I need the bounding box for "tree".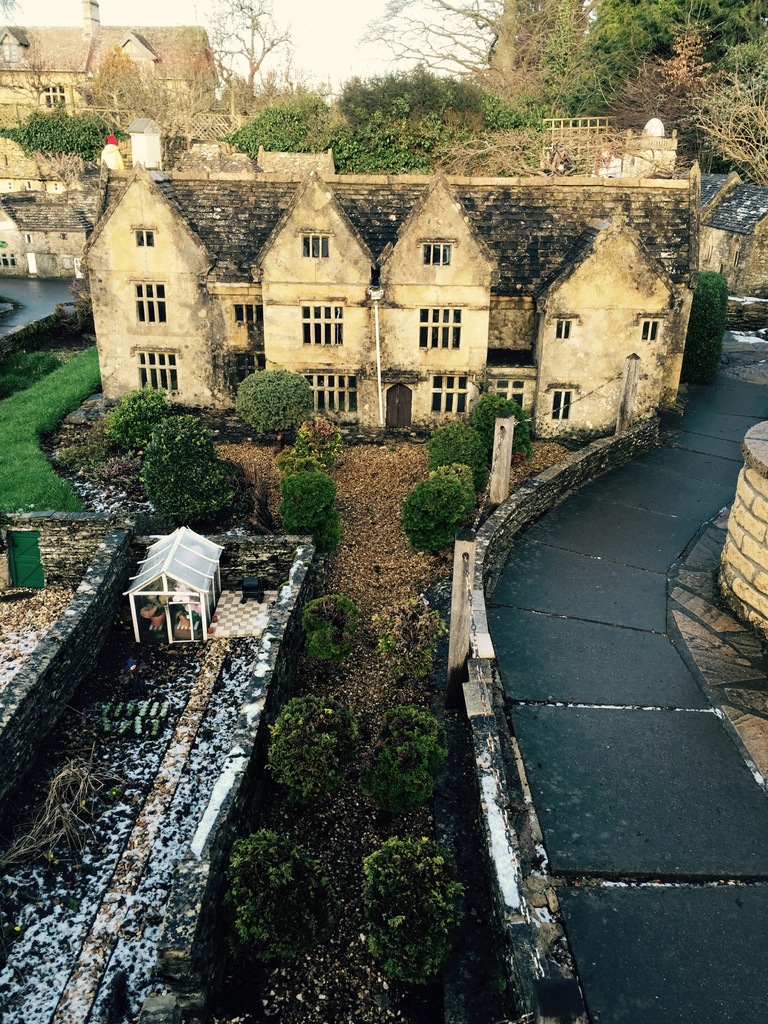
Here it is: region(464, 392, 534, 473).
